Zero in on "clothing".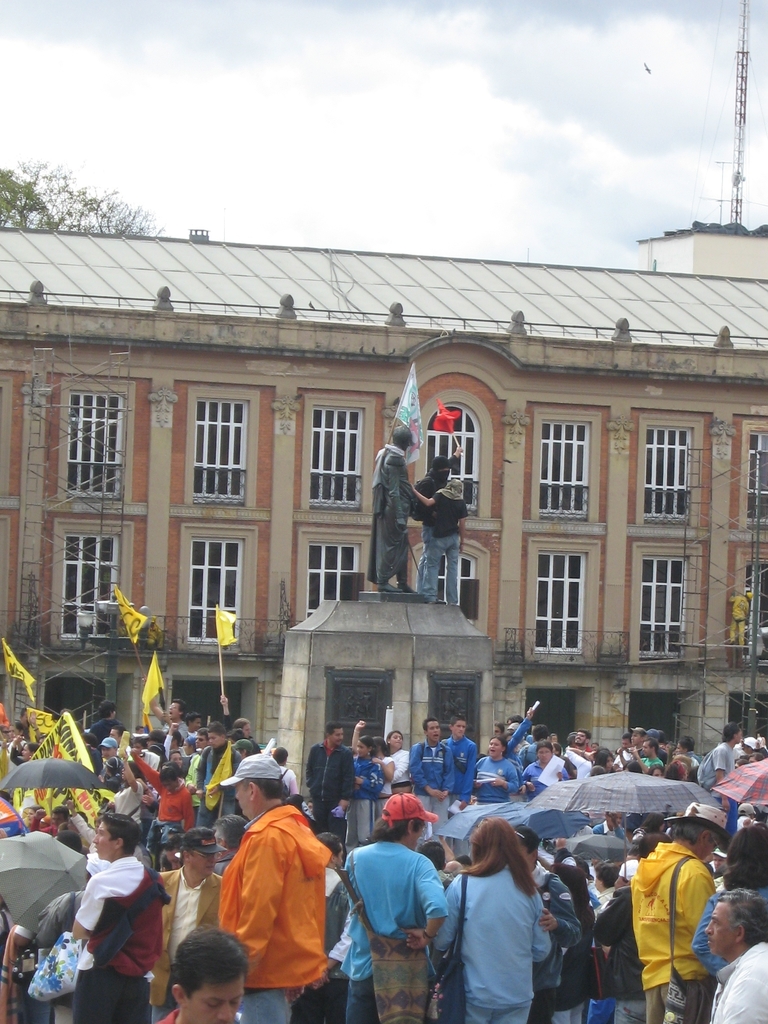
Zeroed in: {"left": 366, "top": 447, "right": 419, "bottom": 583}.
